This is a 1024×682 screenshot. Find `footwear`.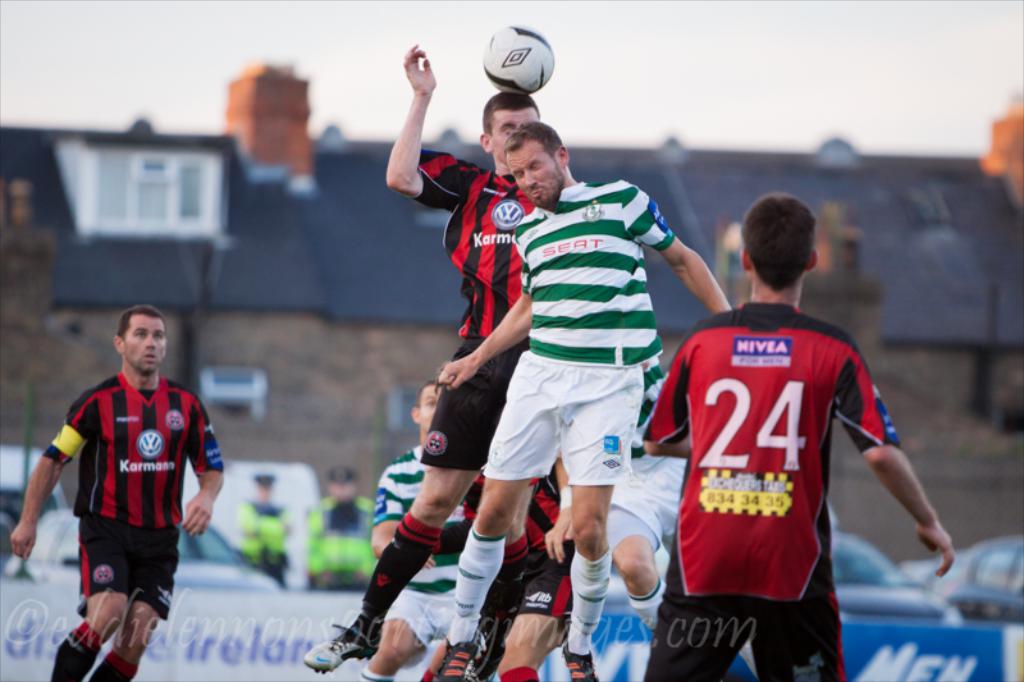
Bounding box: locate(564, 647, 600, 681).
